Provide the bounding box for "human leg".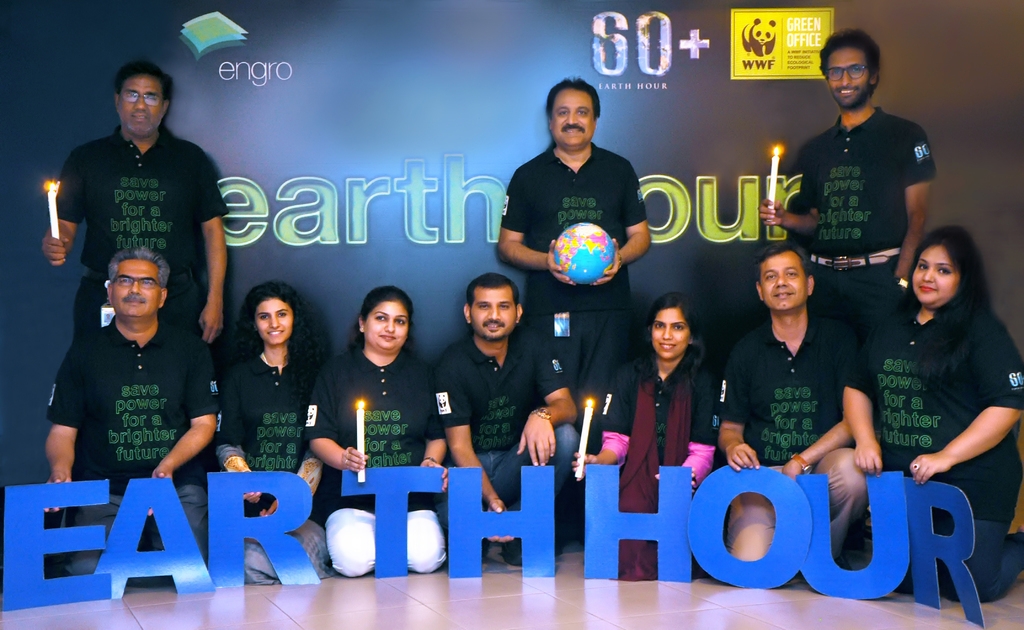
Rect(741, 500, 778, 574).
